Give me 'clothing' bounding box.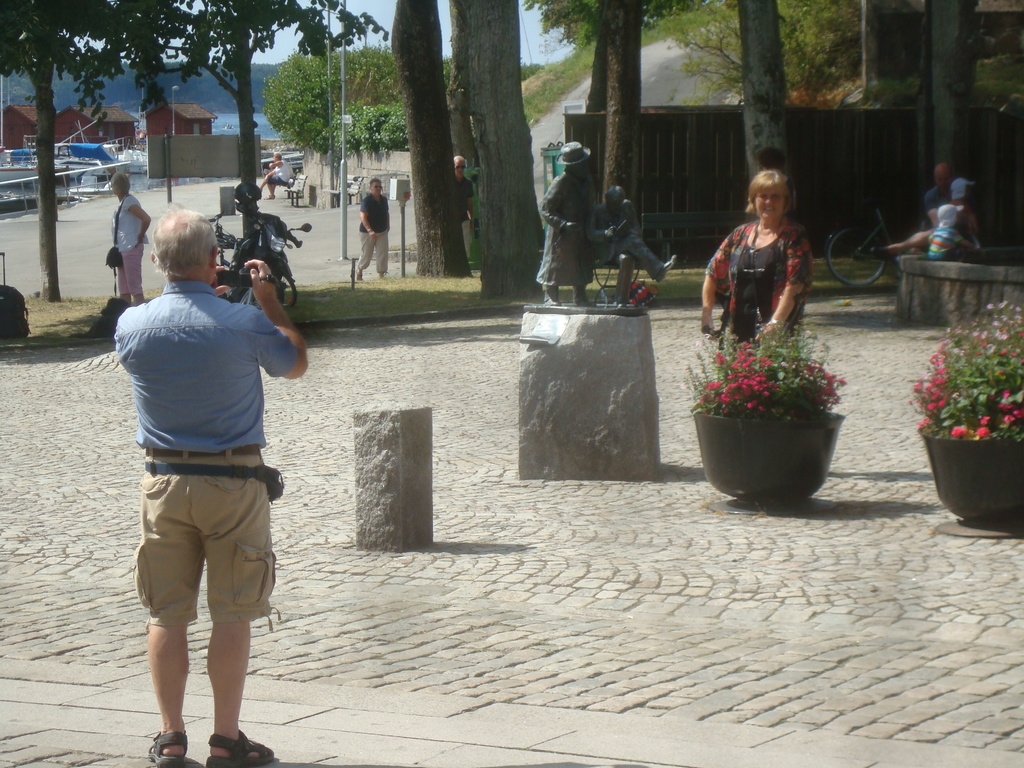
[left=104, top=189, right=152, bottom=331].
